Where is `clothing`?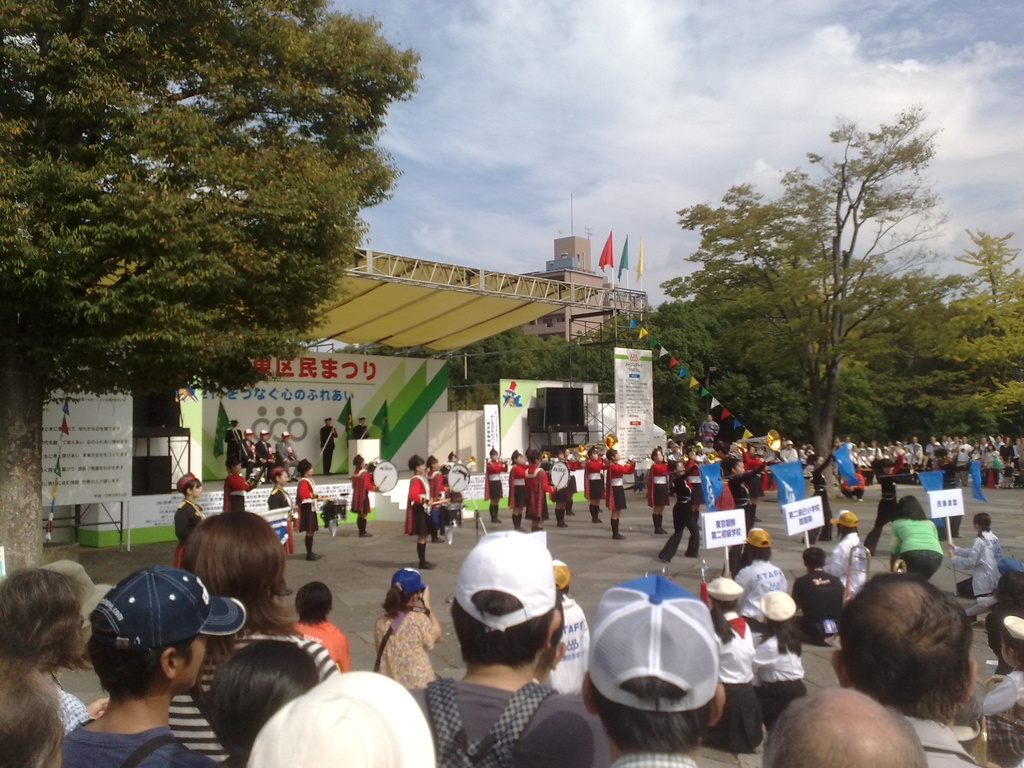
left=373, top=604, right=450, bottom=724.
